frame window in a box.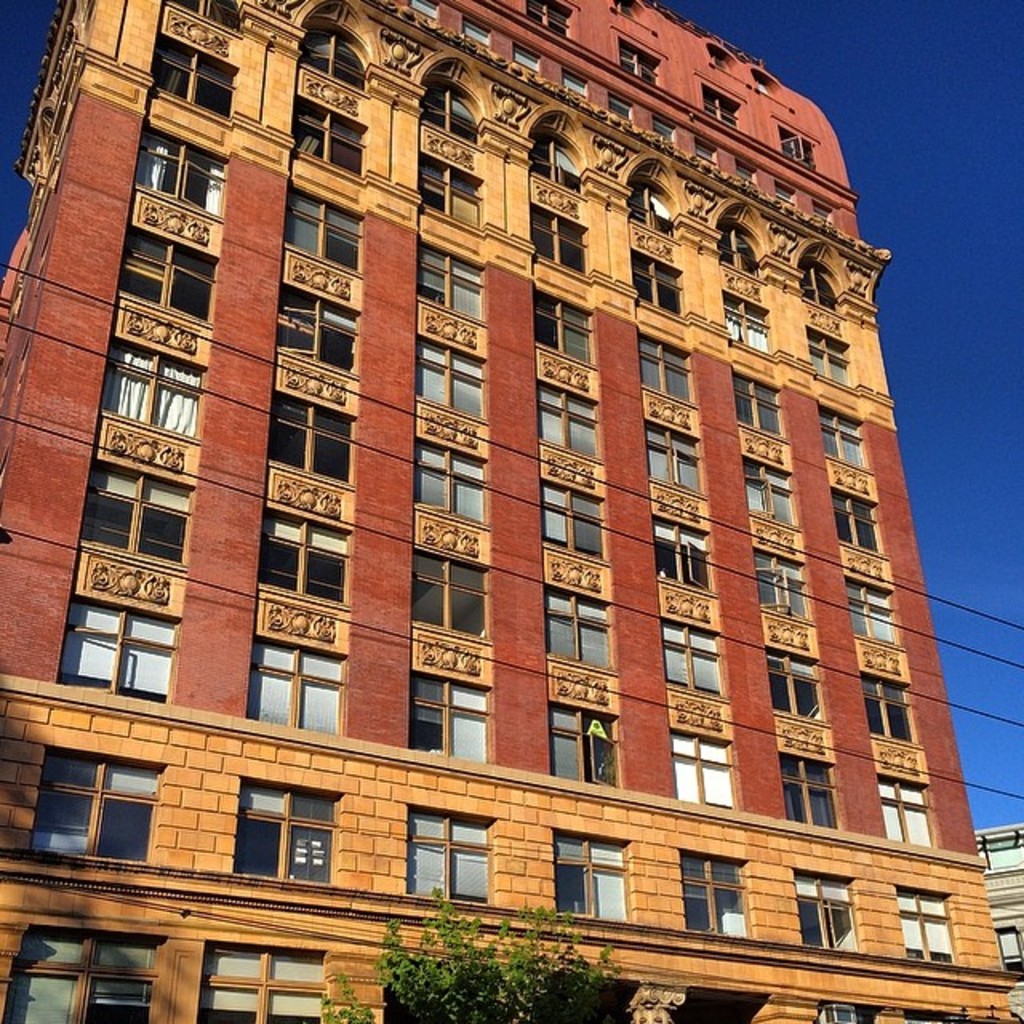
rect(530, 197, 587, 272).
